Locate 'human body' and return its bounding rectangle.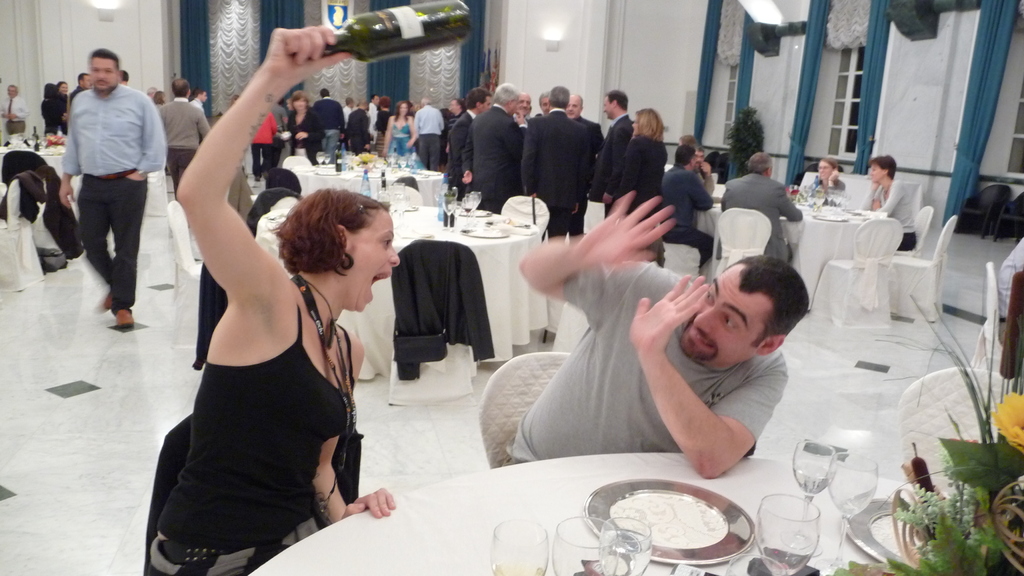
0, 93, 27, 137.
